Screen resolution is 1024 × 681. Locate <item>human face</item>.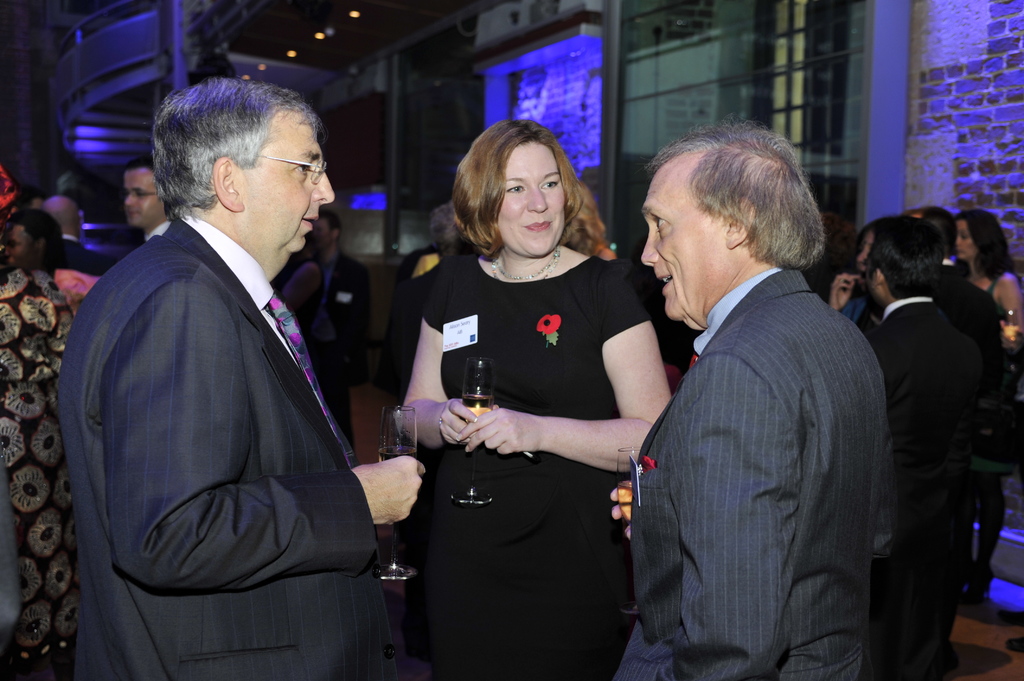
954/220/976/261.
